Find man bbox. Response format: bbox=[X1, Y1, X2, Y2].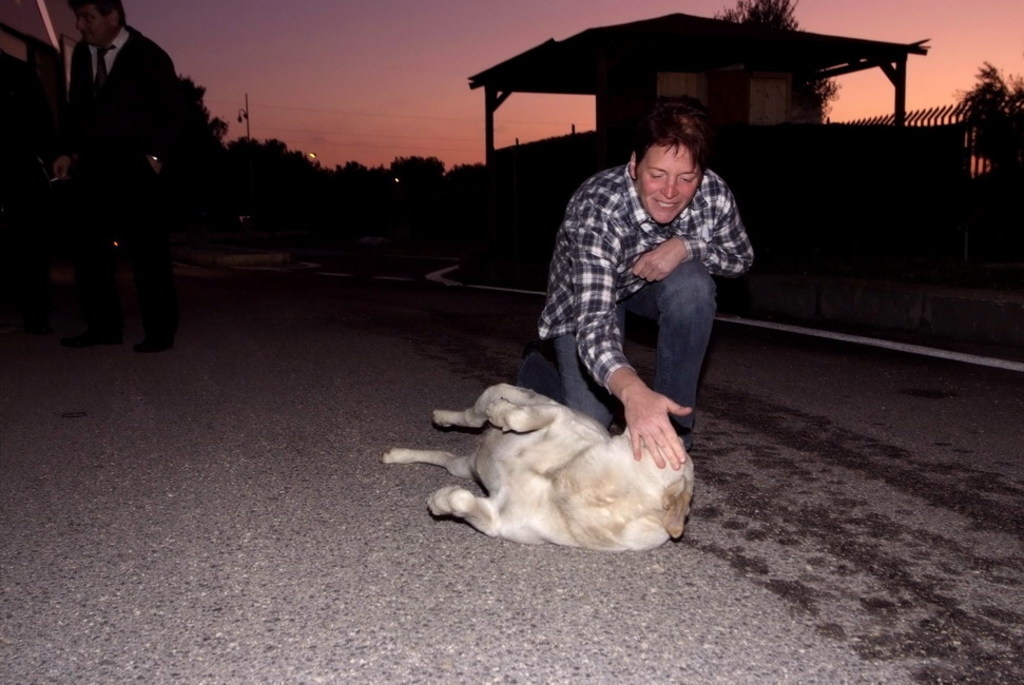
bbox=[51, 0, 178, 353].
